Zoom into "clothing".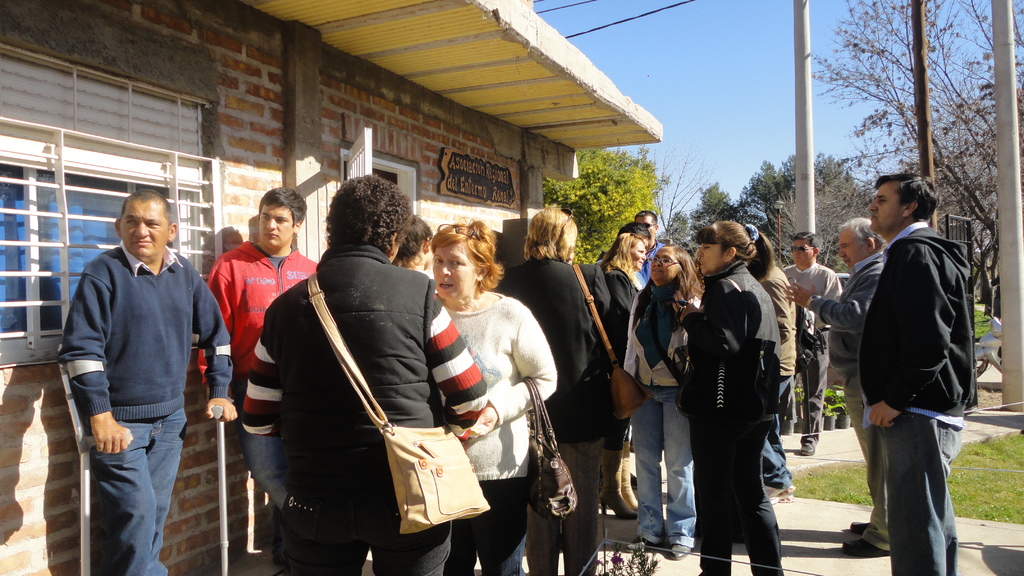
Zoom target: bbox=(435, 285, 557, 575).
